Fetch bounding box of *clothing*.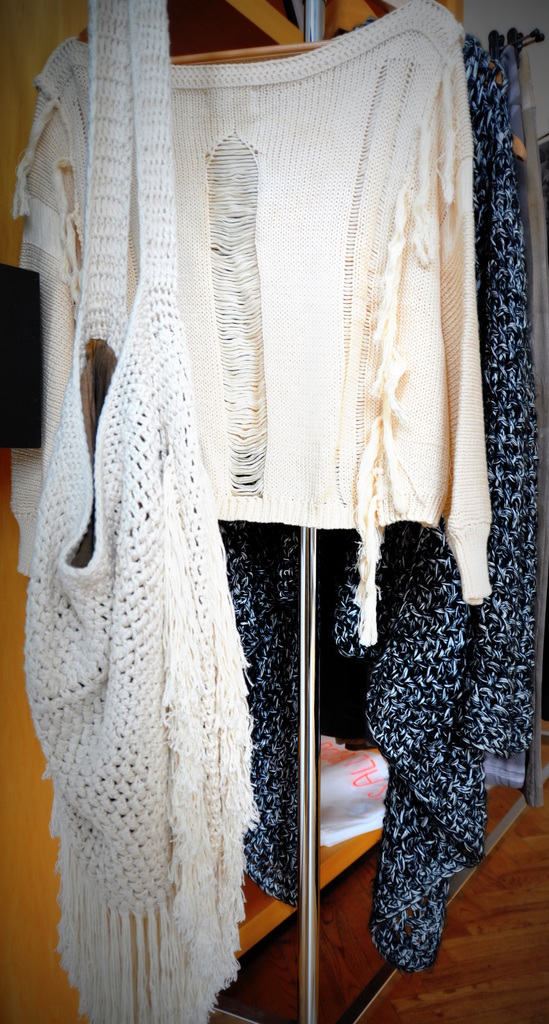
Bbox: crop(0, 0, 546, 1023).
